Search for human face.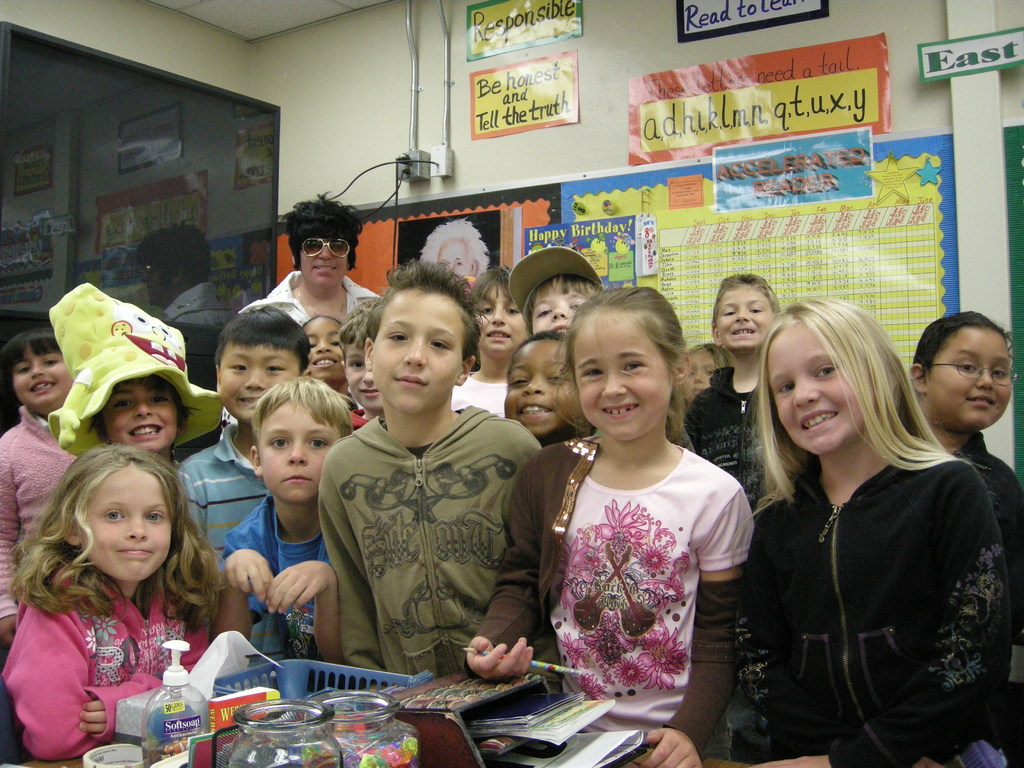
Found at (left=507, top=339, right=586, bottom=438).
